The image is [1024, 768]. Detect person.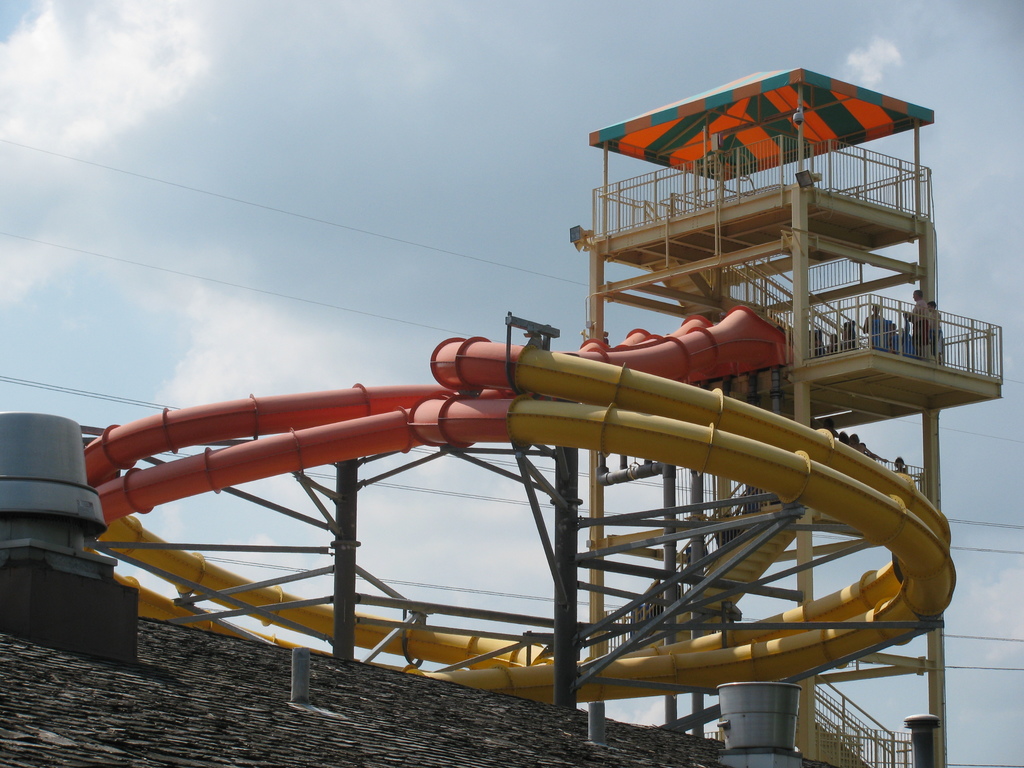
Detection: (847, 428, 886, 454).
